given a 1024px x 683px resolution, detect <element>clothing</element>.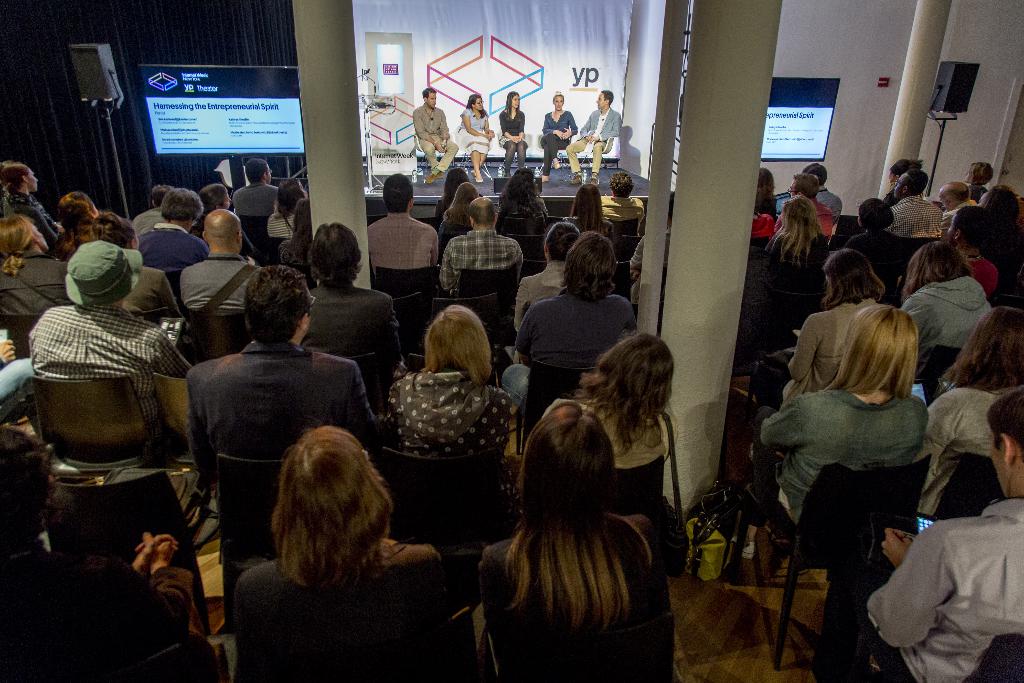
(x1=448, y1=219, x2=528, y2=283).
